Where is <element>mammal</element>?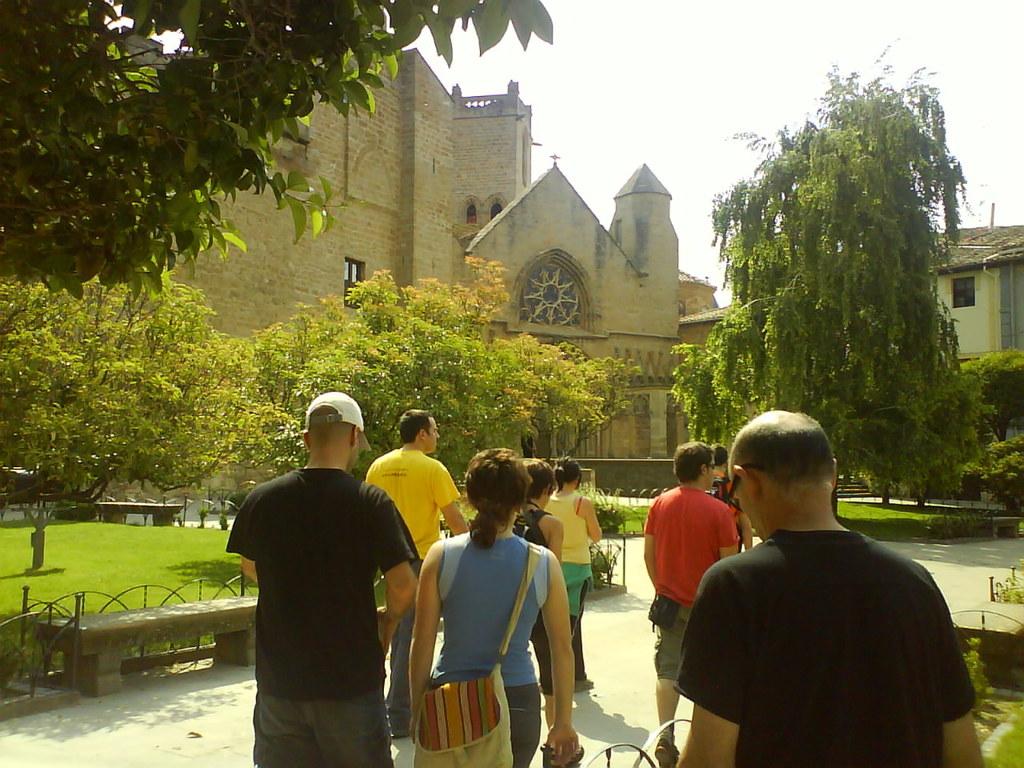
[x1=406, y1=448, x2=576, y2=767].
